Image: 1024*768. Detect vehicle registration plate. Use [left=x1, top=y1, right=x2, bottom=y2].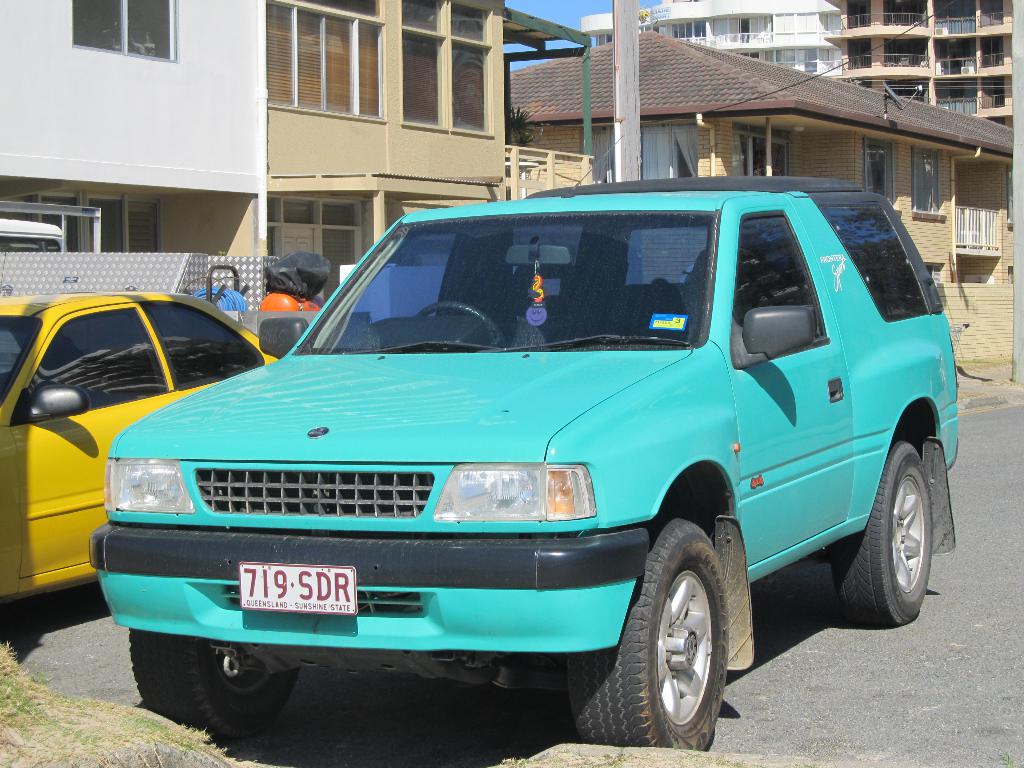
[left=236, top=556, right=356, bottom=619].
